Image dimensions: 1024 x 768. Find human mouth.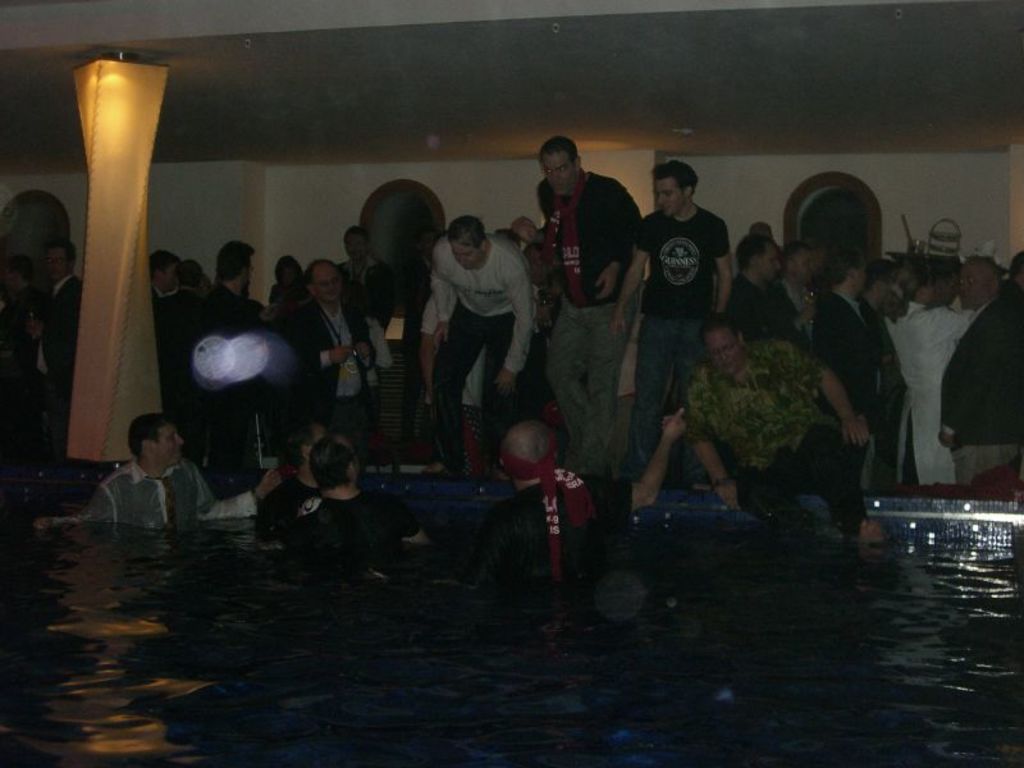
[172,451,180,458].
